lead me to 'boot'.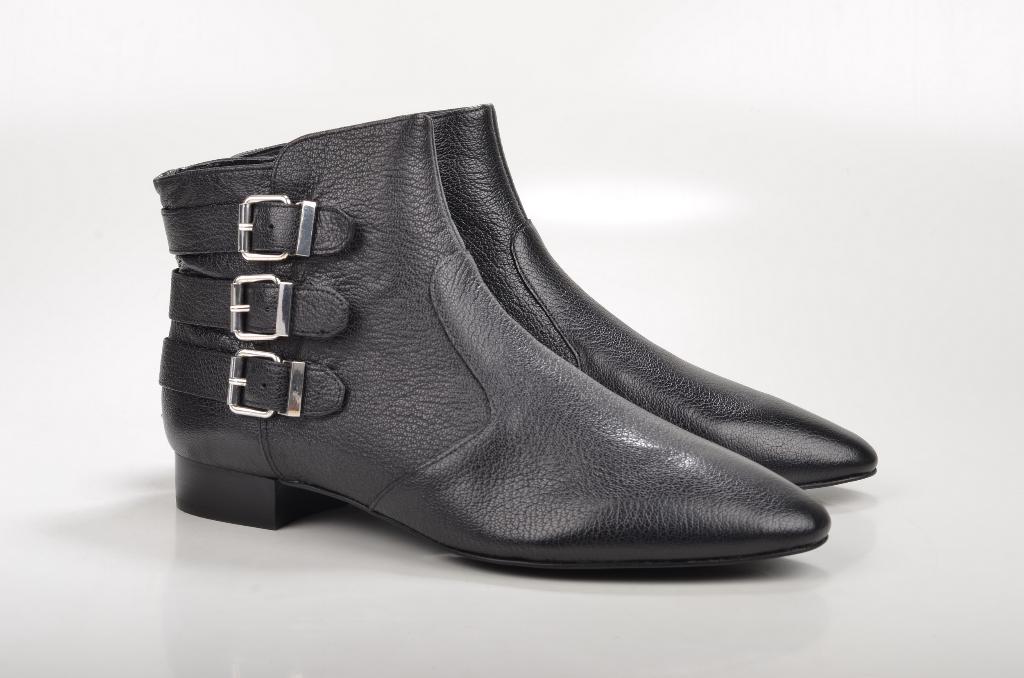
Lead to region(157, 113, 831, 569).
